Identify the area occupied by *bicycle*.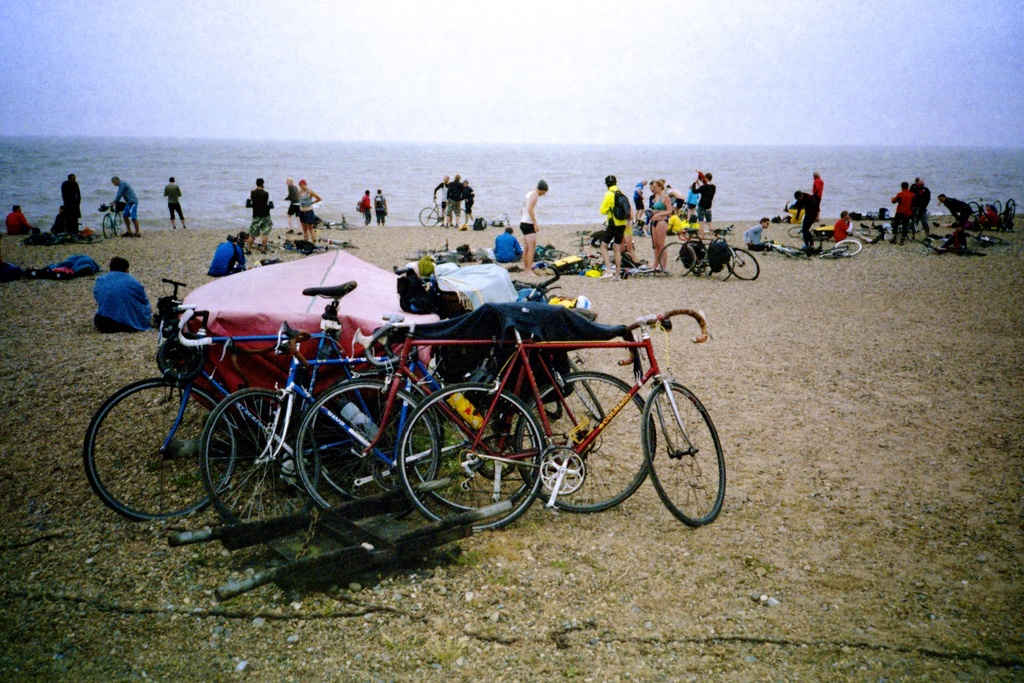
Area: 206,331,394,541.
